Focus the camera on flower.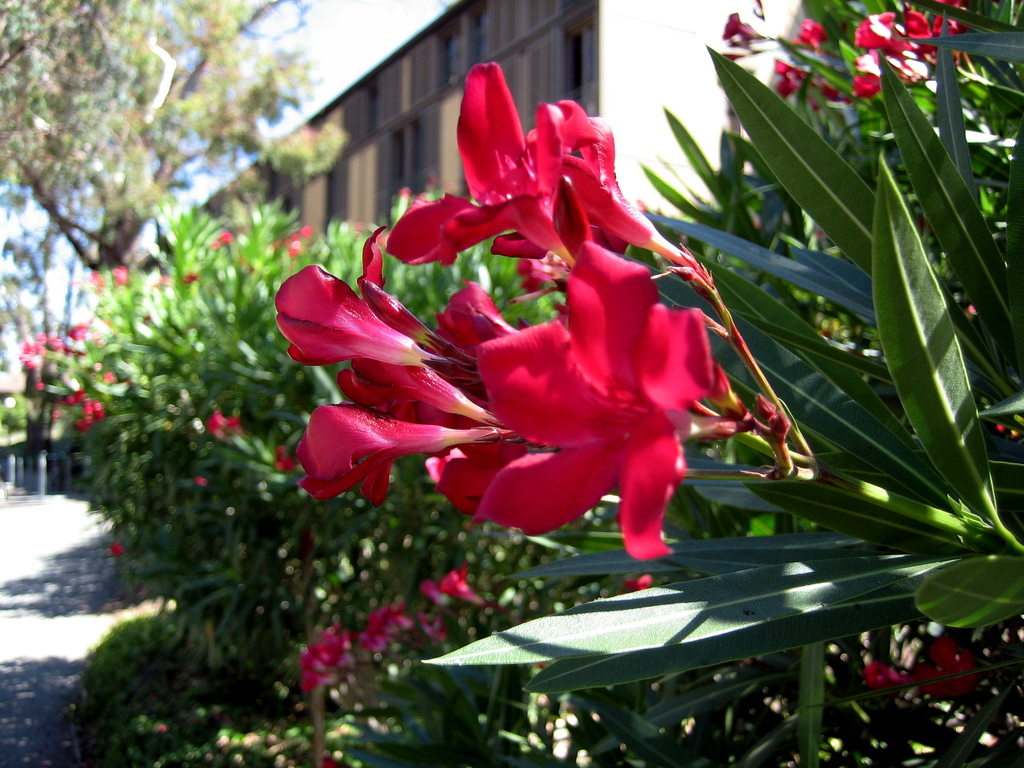
Focus region: bbox=(106, 266, 129, 284).
